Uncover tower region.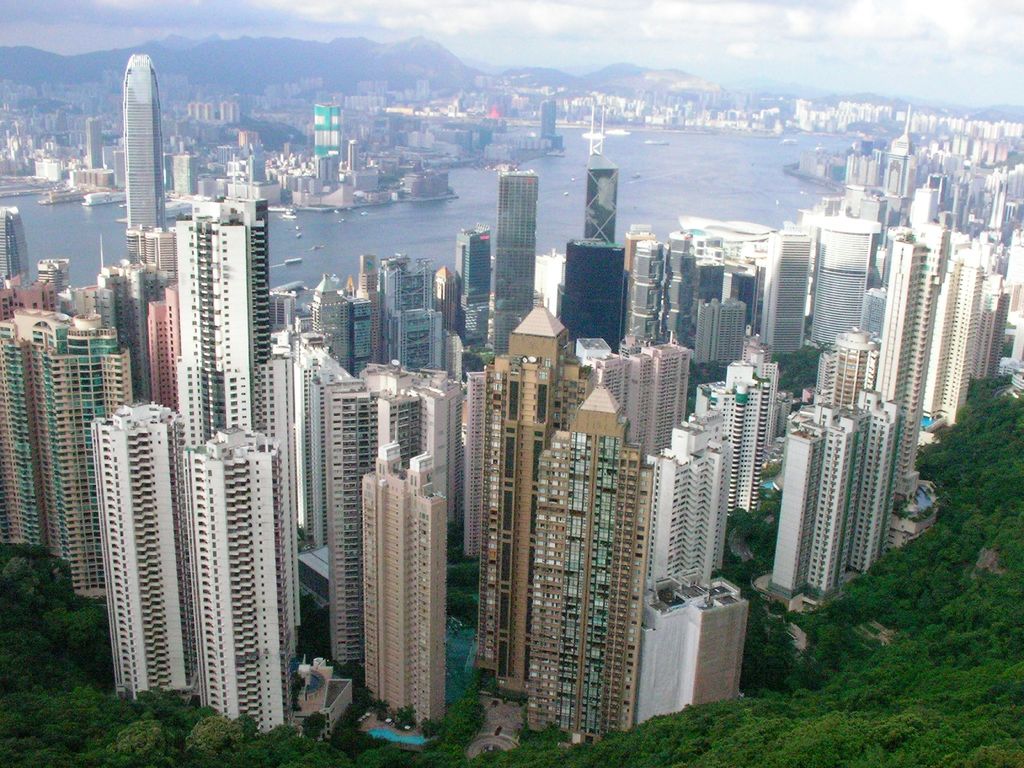
Uncovered: x1=483 y1=282 x2=587 y2=695.
